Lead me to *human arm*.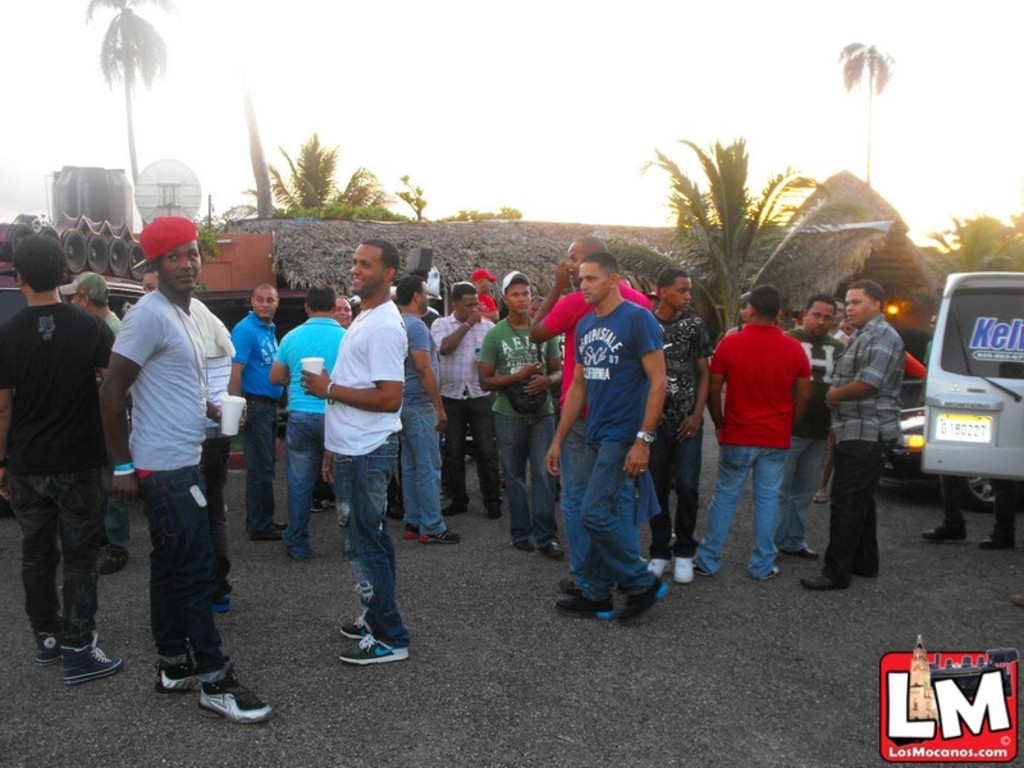
Lead to 269/332/292/390.
